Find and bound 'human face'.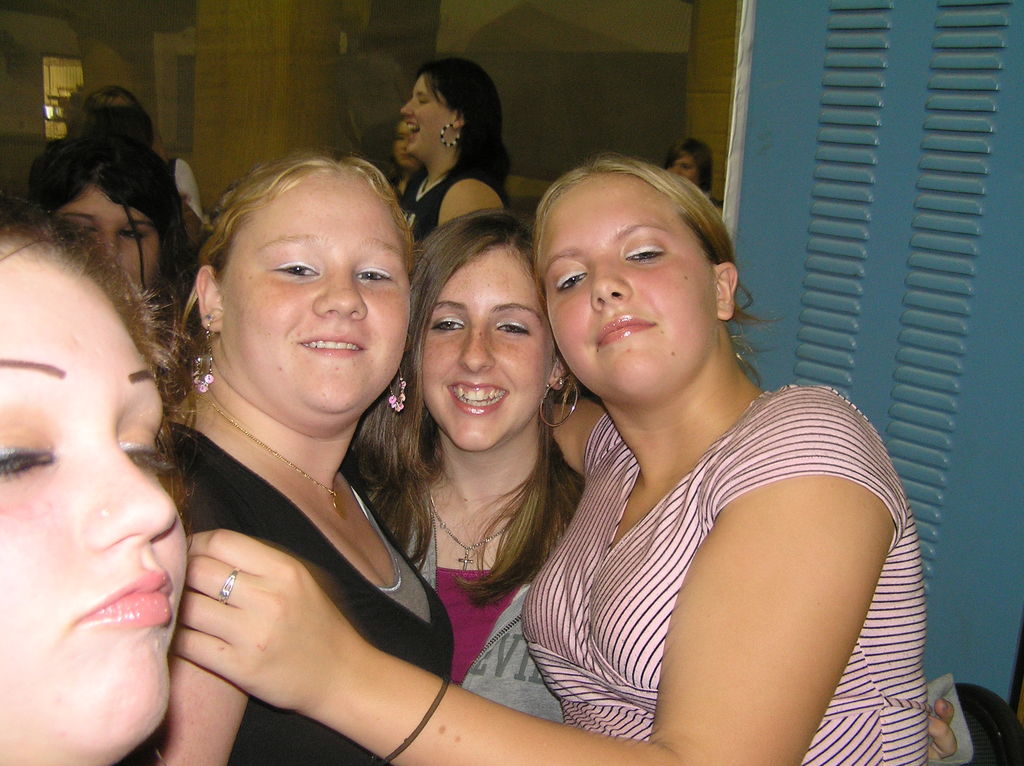
Bound: left=219, top=165, right=417, bottom=424.
